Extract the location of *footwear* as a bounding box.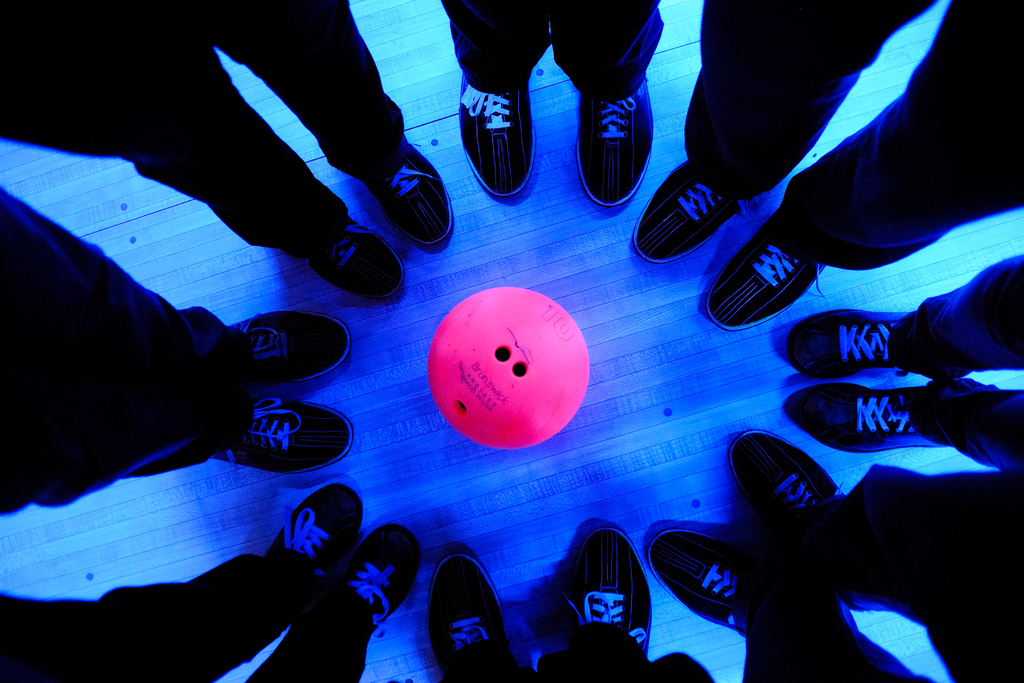
[left=725, top=429, right=836, bottom=527].
